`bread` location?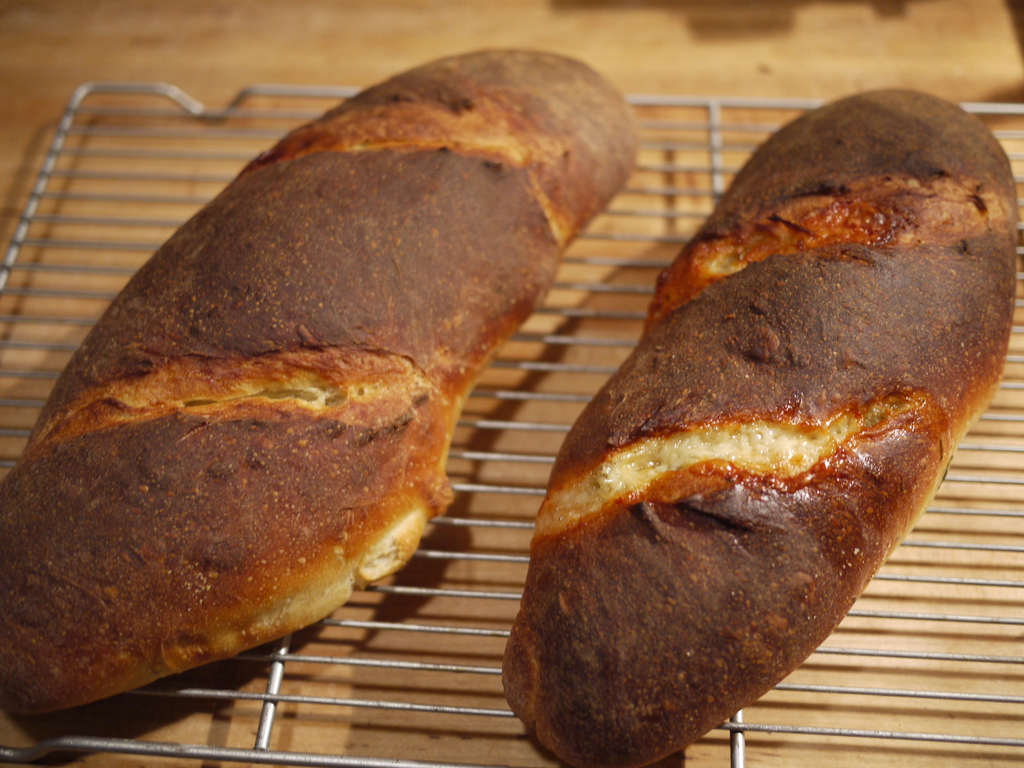
bbox=(497, 85, 1018, 767)
